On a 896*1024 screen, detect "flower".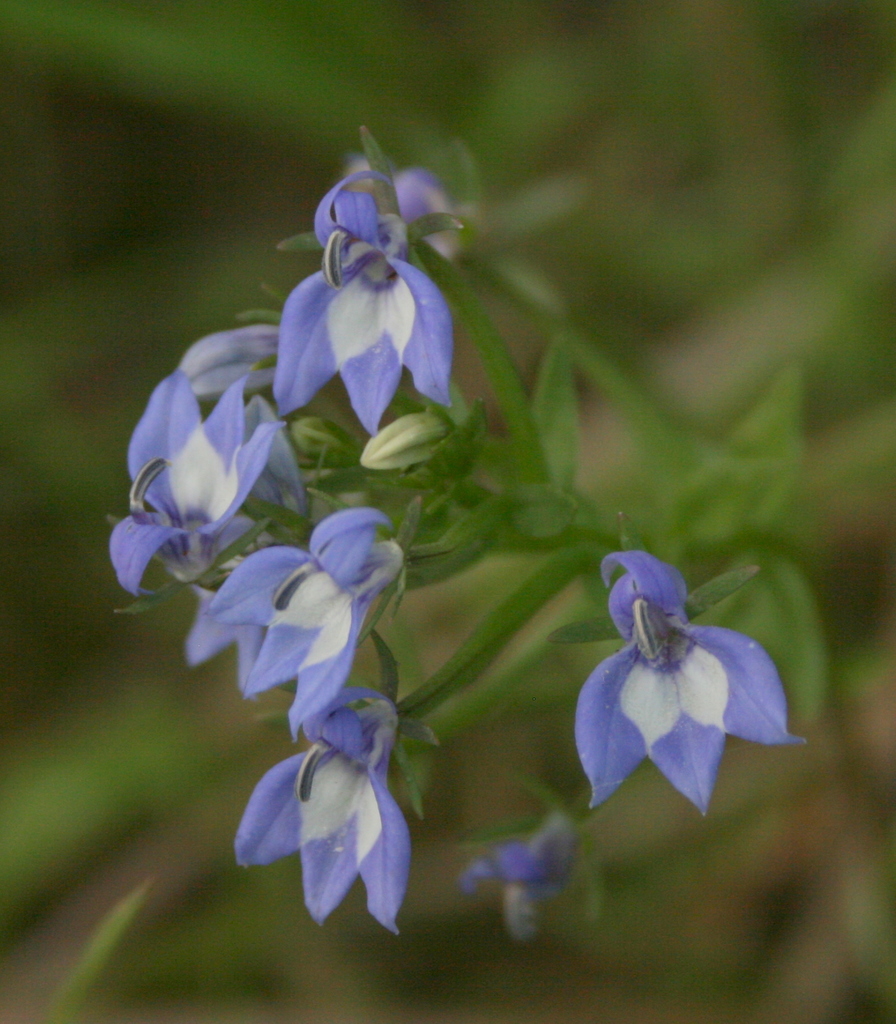
[left=110, top=367, right=307, bottom=614].
